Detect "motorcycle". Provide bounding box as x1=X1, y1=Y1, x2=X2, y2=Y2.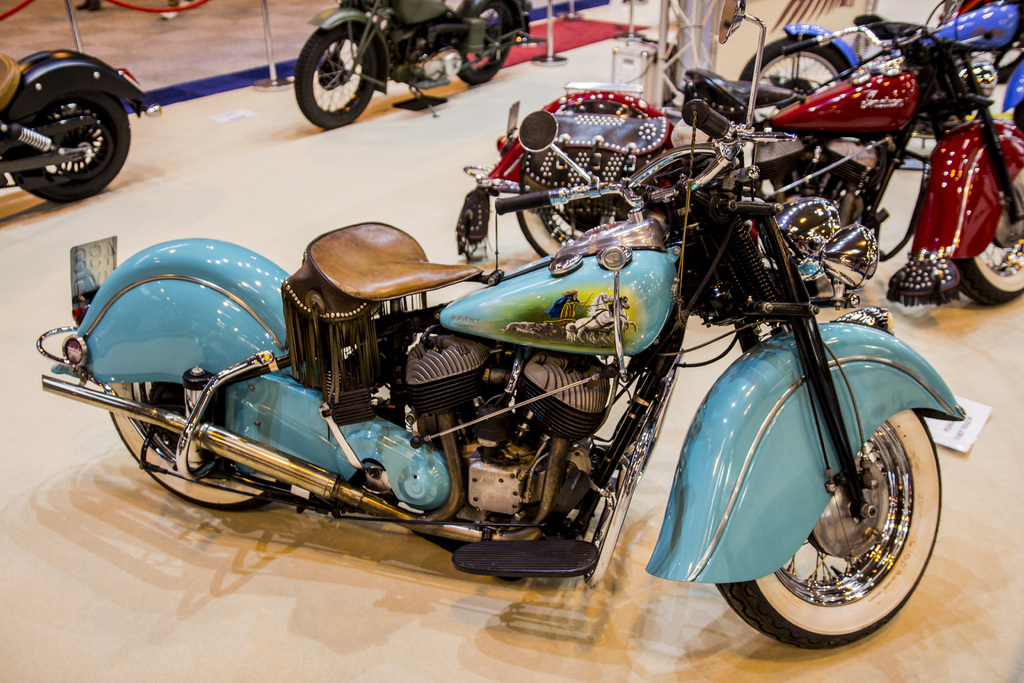
x1=42, y1=85, x2=958, y2=618.
